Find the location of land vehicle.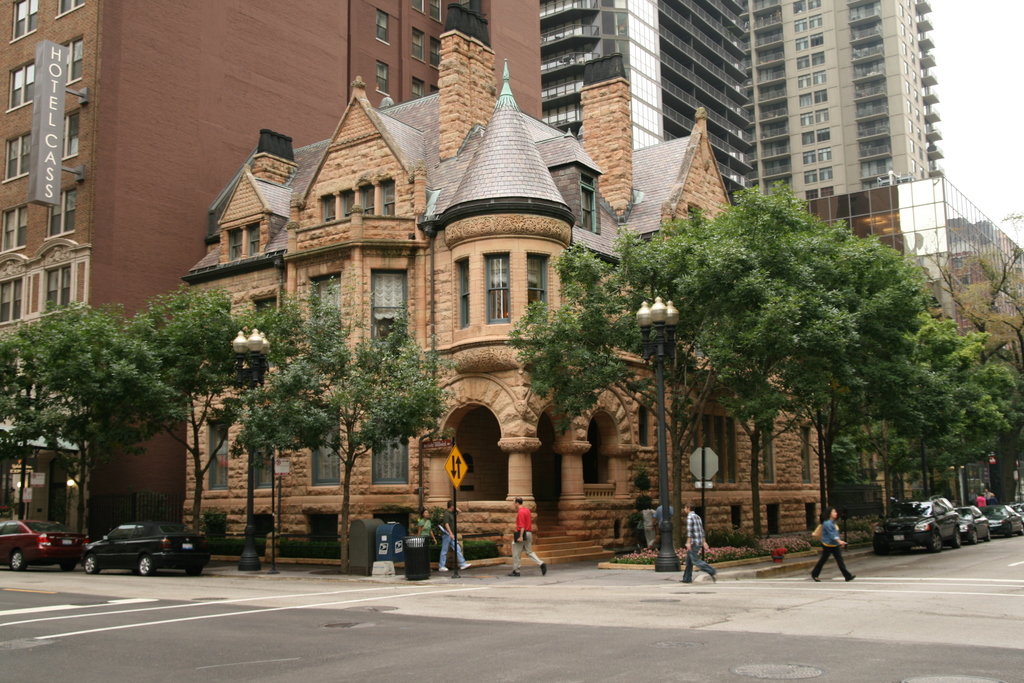
Location: 1,516,90,570.
